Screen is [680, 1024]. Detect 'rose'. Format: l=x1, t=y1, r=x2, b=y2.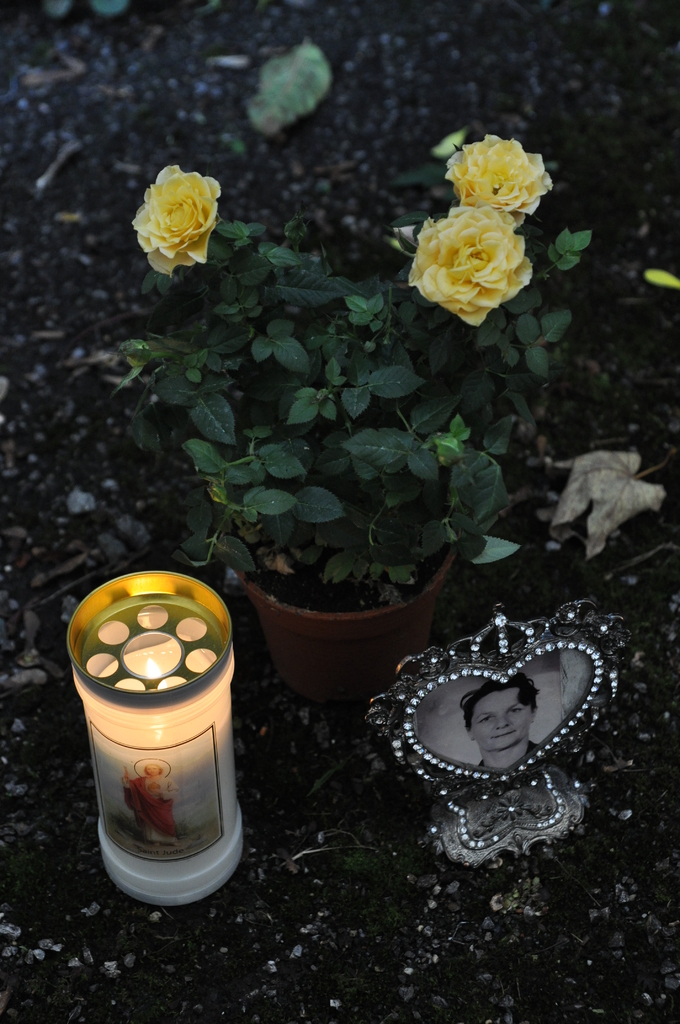
l=409, t=200, r=533, b=332.
